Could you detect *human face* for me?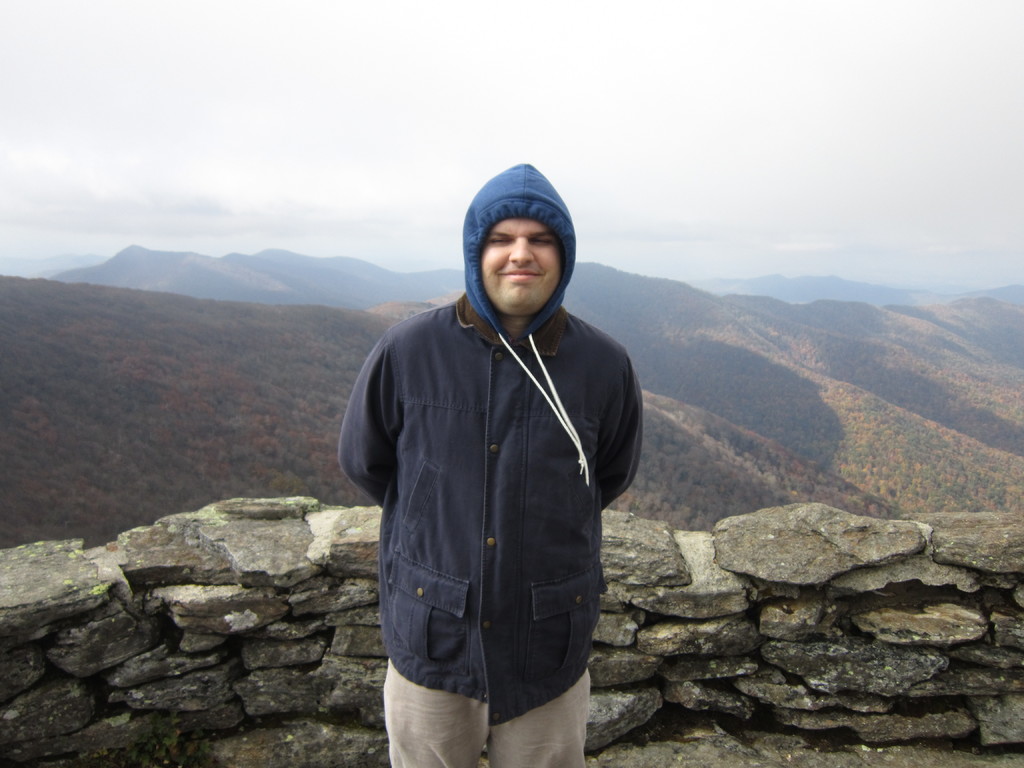
Detection result: x1=481, y1=220, x2=562, y2=315.
